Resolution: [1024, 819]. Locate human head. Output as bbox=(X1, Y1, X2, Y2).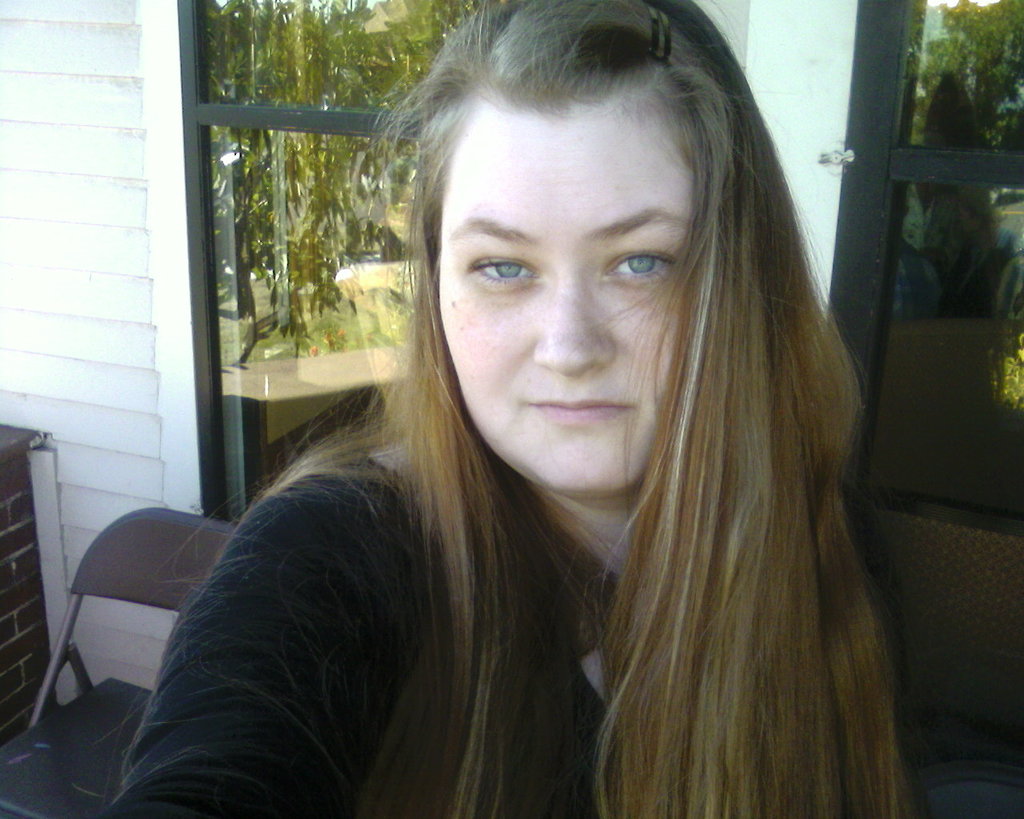
bbox=(418, 6, 754, 529).
